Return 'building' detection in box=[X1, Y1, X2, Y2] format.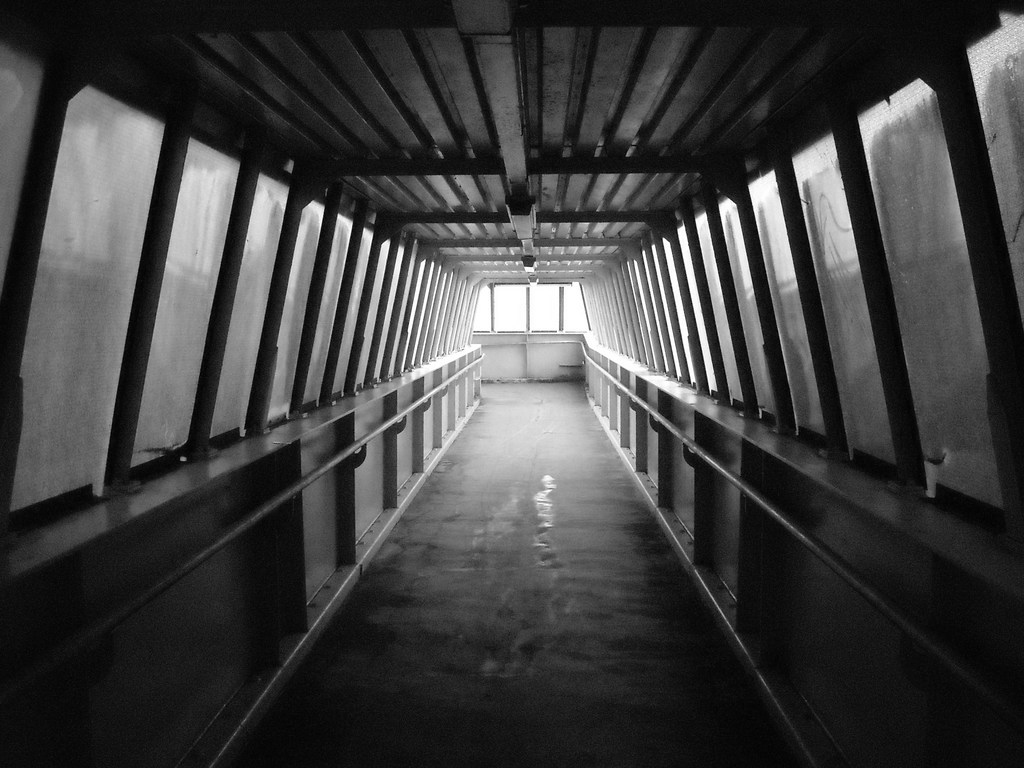
box=[0, 0, 1023, 767].
